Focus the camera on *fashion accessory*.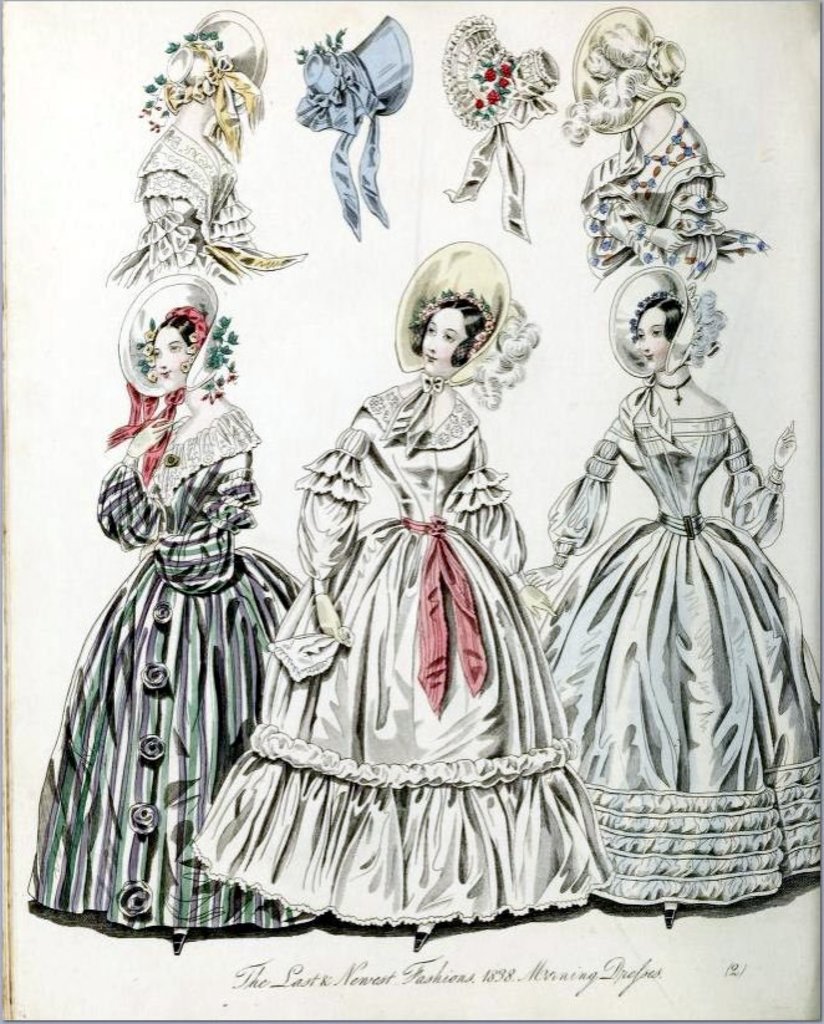
Focus region: {"left": 607, "top": 265, "right": 733, "bottom": 383}.
